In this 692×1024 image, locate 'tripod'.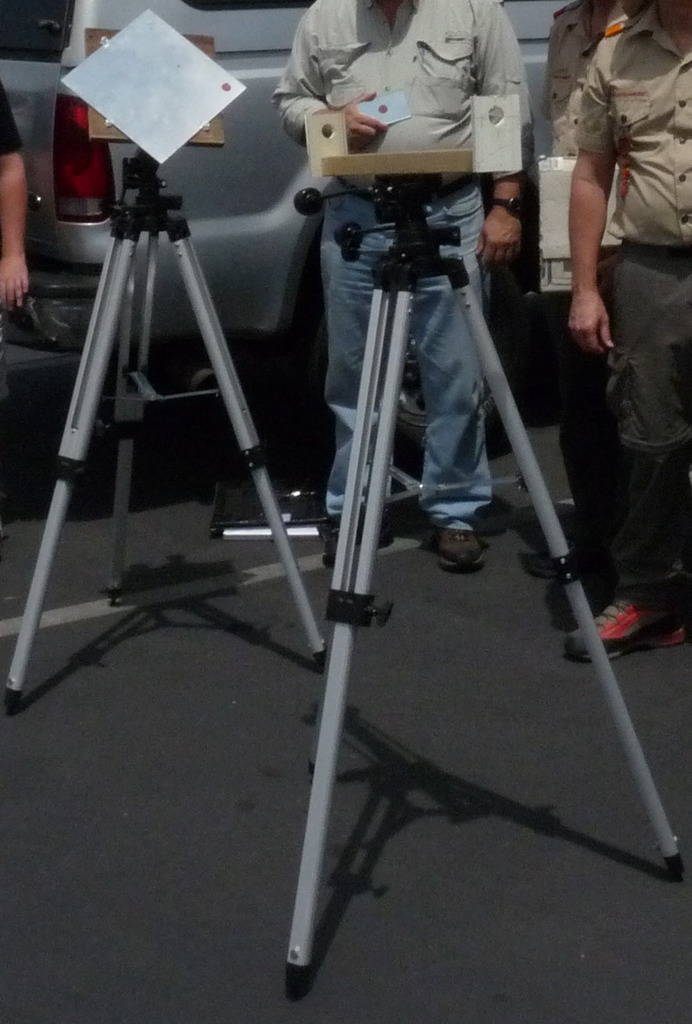
Bounding box: <bbox>291, 177, 683, 999</bbox>.
